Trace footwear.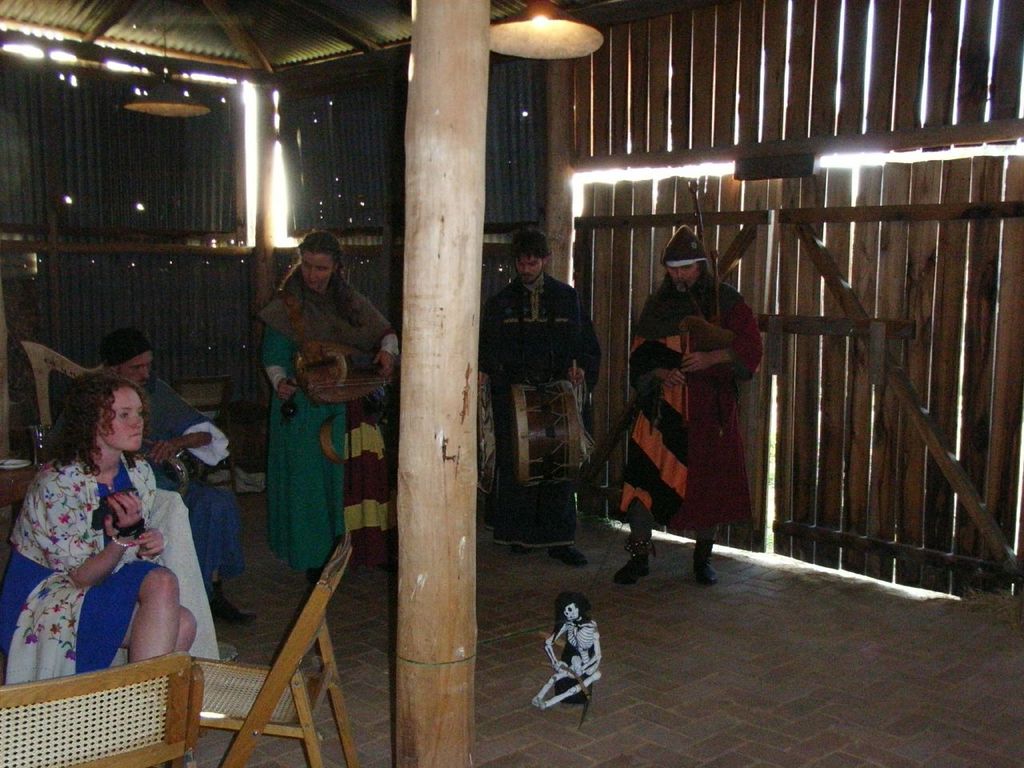
Traced to Rect(552, 544, 586, 566).
